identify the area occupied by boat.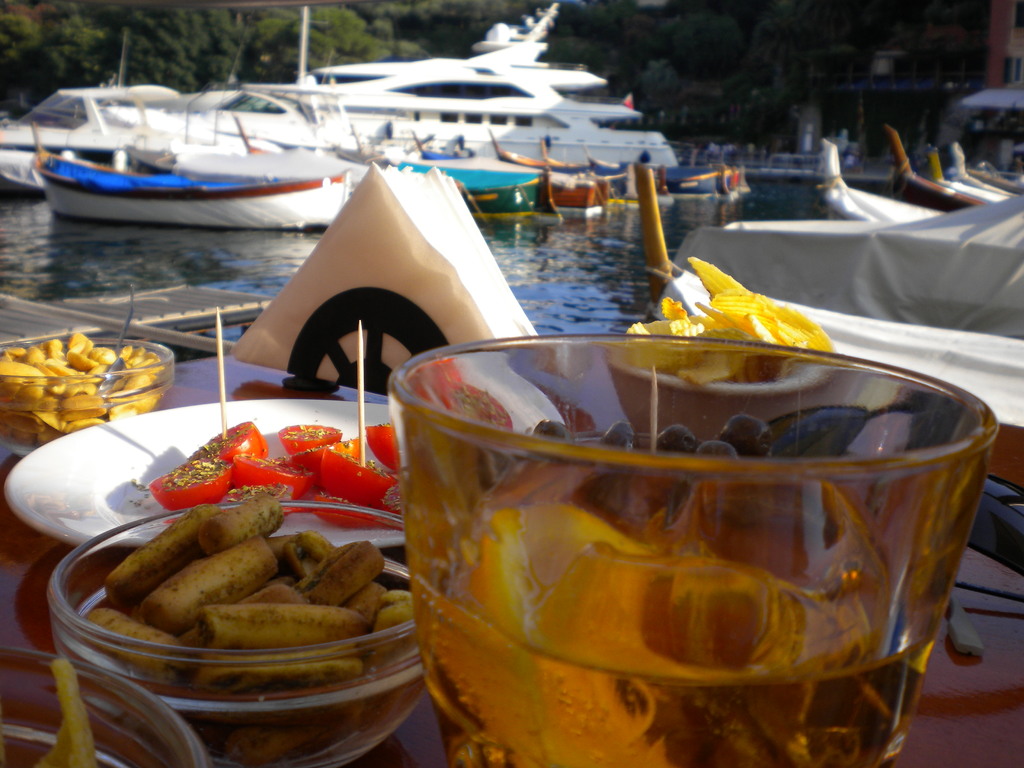
Area: detection(878, 118, 996, 209).
